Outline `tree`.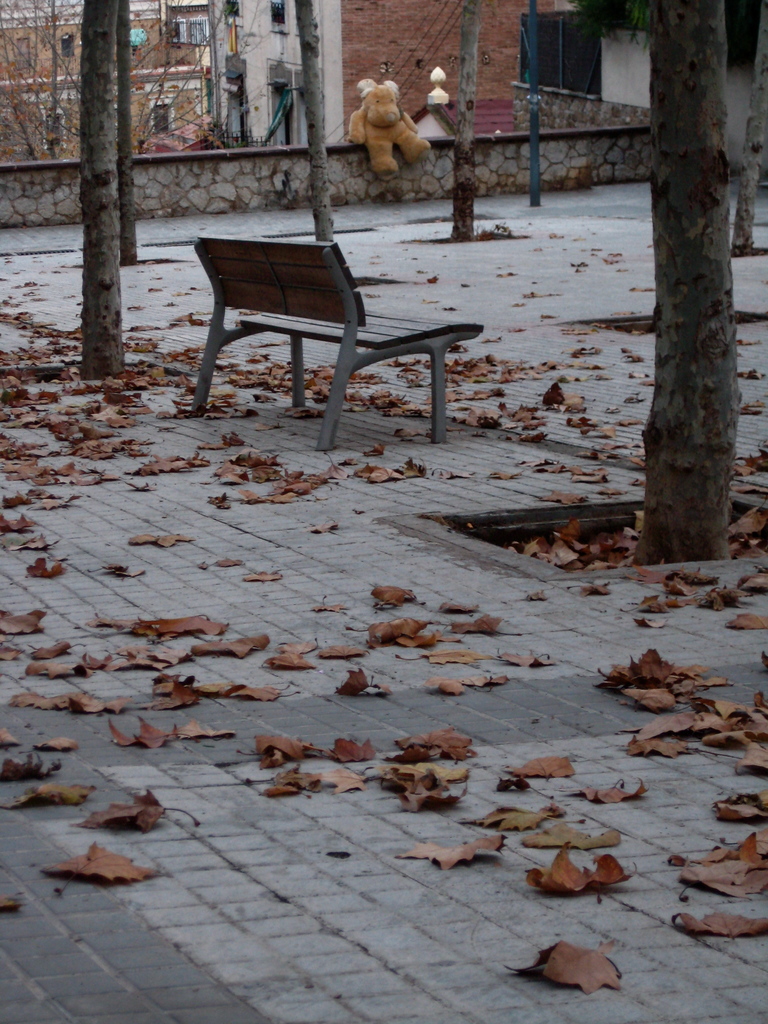
Outline: select_region(298, 1, 334, 243).
